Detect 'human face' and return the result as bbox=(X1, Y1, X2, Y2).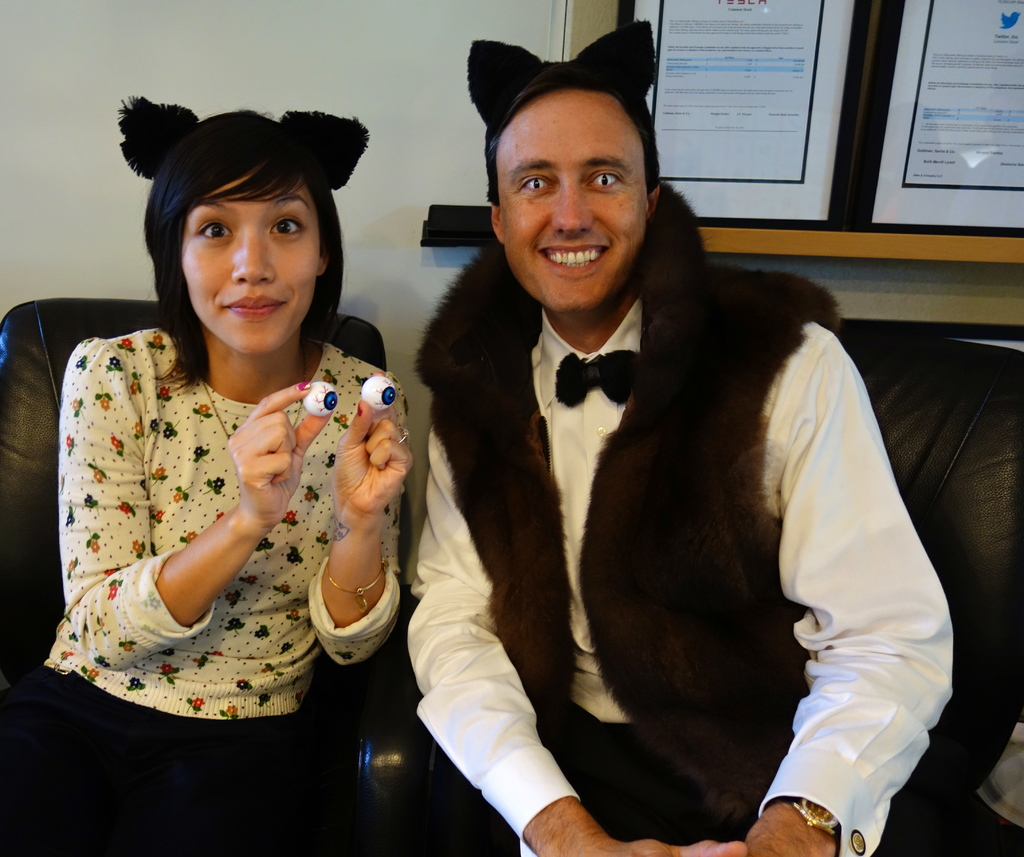
bbox=(497, 88, 644, 310).
